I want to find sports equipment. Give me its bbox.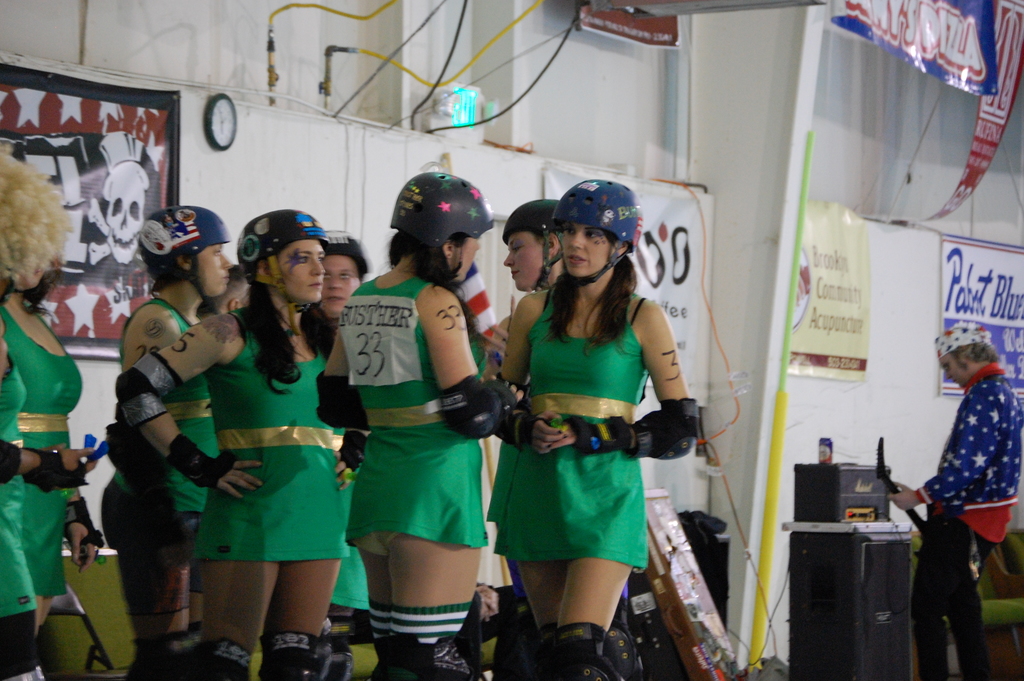
BBox(391, 171, 493, 288).
